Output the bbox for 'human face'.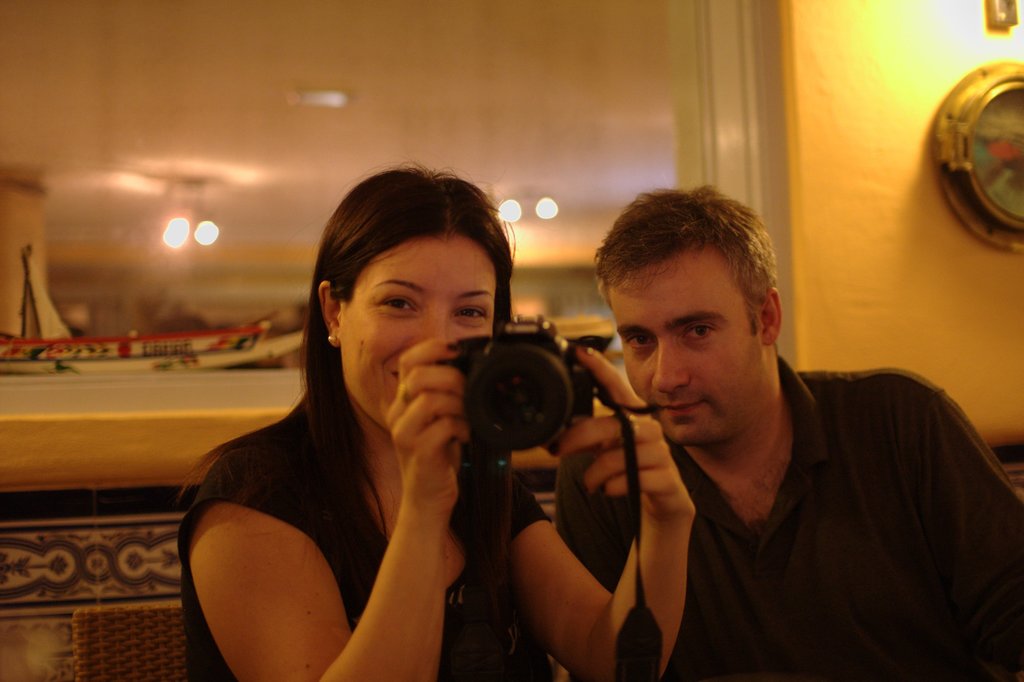
608, 248, 762, 449.
